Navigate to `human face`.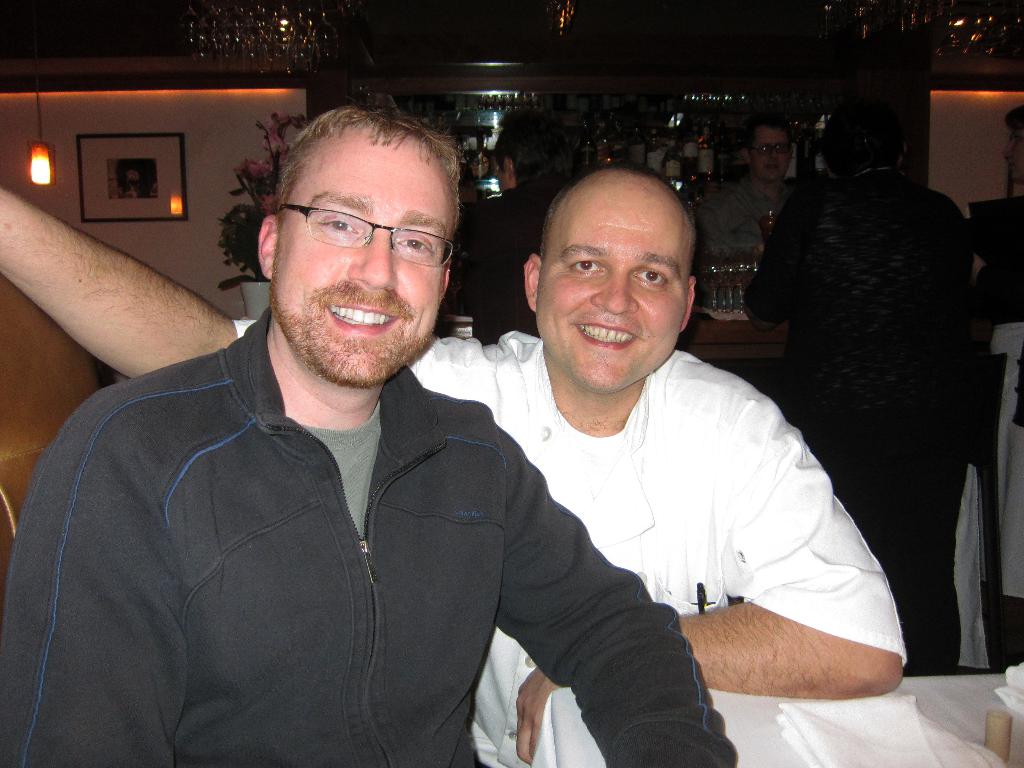
Navigation target: {"left": 531, "top": 187, "right": 691, "bottom": 390}.
